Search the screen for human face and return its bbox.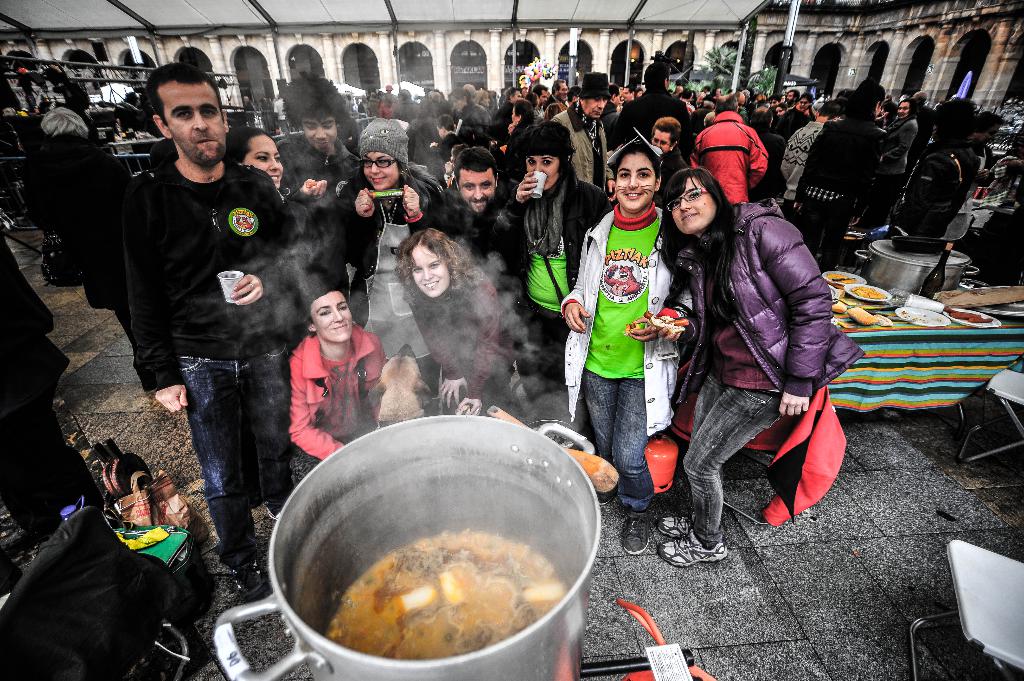
Found: bbox(163, 83, 227, 166).
